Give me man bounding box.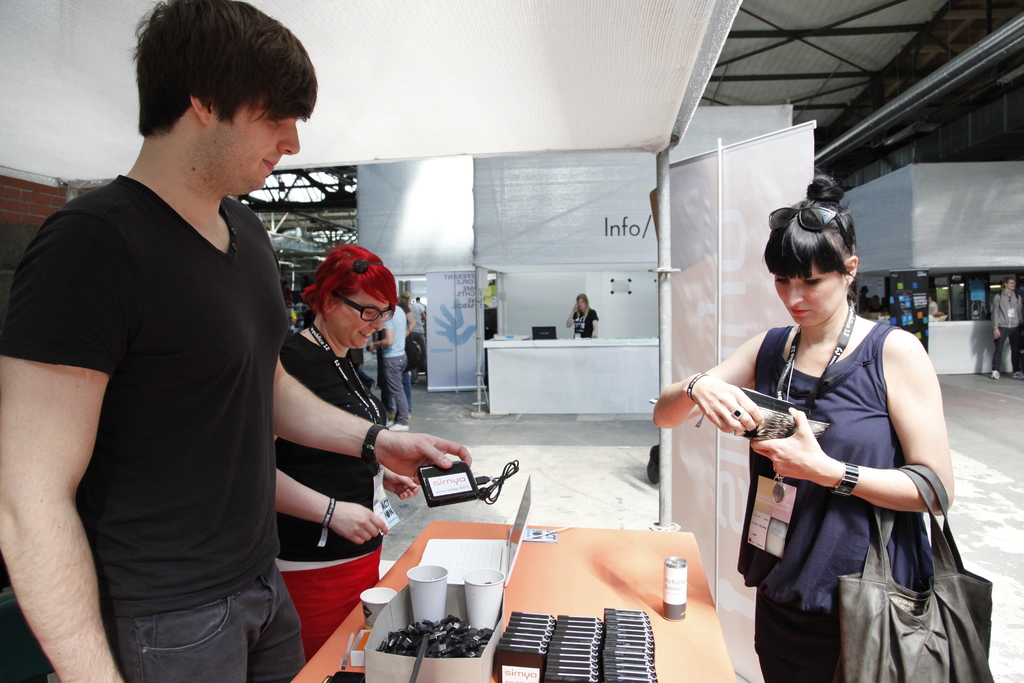
bbox=(0, 0, 471, 682).
